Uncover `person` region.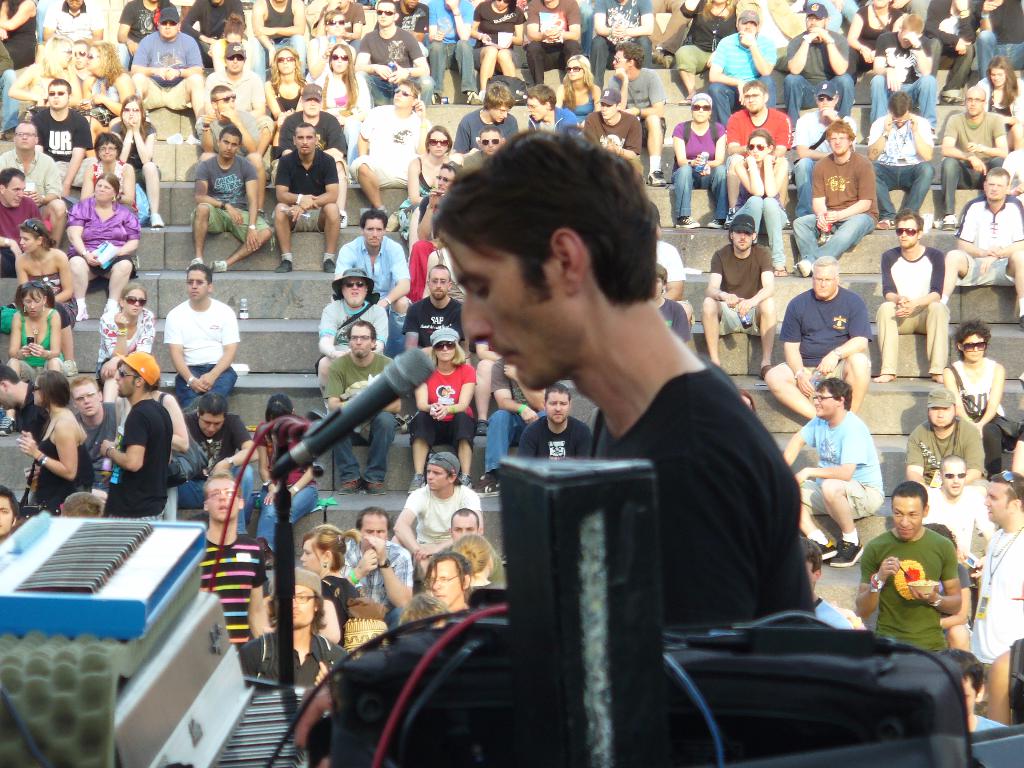
Uncovered: crop(913, 459, 993, 582).
